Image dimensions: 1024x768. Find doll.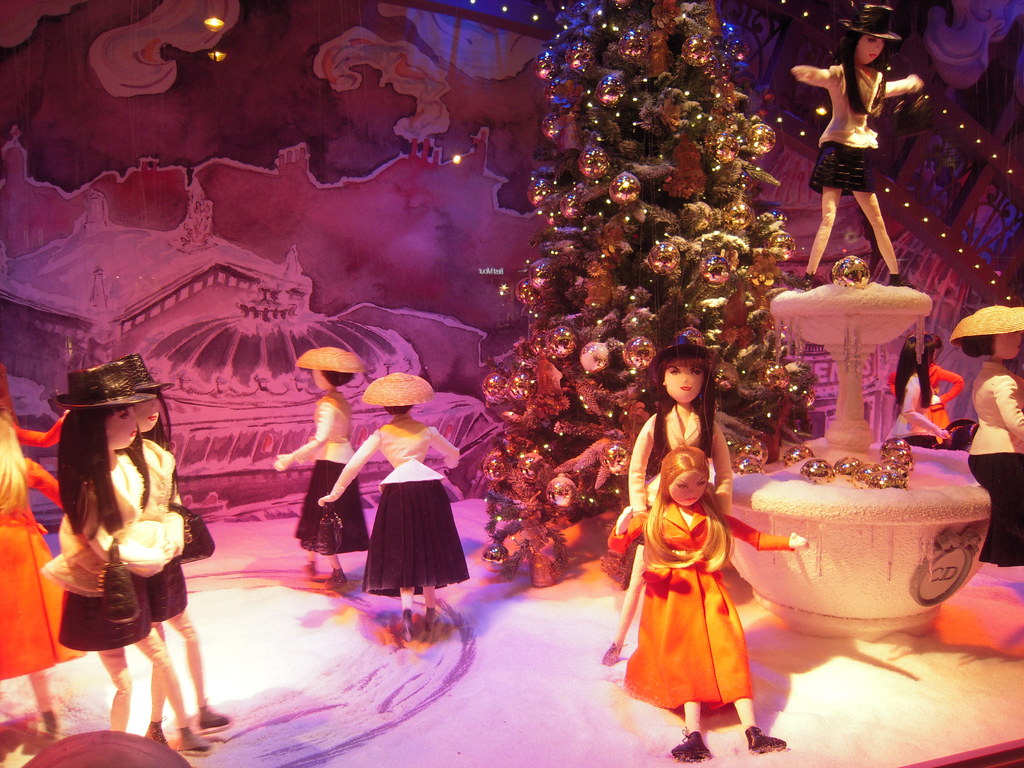
109,356,226,736.
